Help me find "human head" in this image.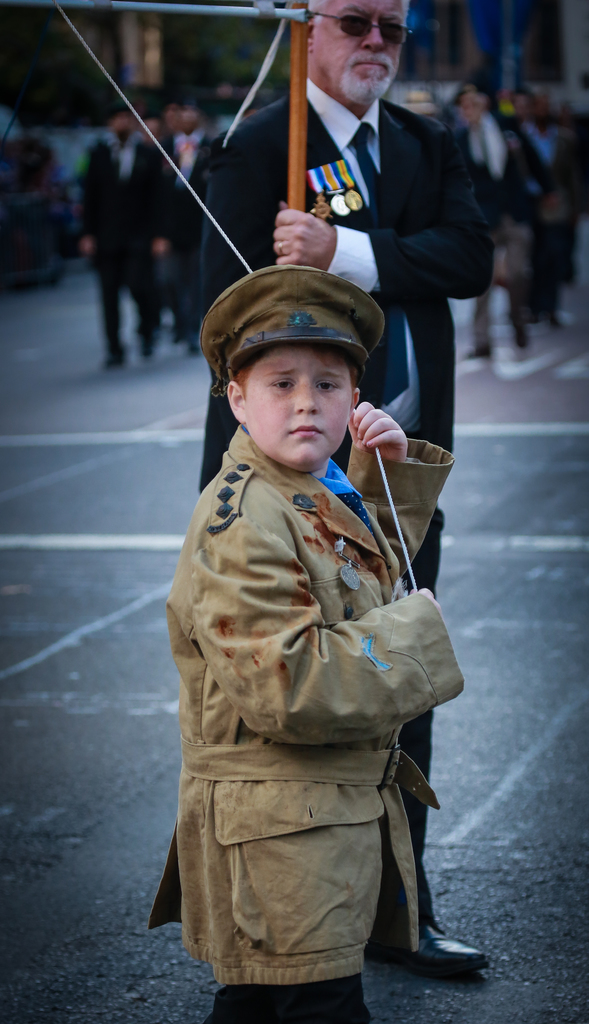
Found it: crop(203, 273, 378, 477).
